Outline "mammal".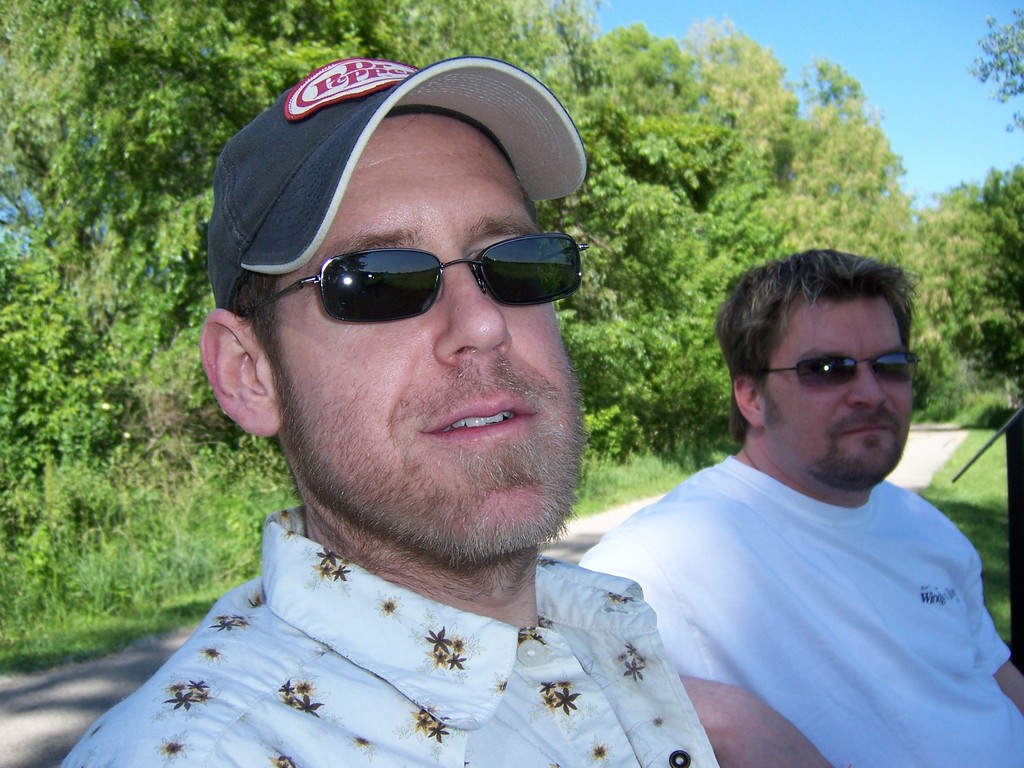
Outline: [565,255,1021,743].
